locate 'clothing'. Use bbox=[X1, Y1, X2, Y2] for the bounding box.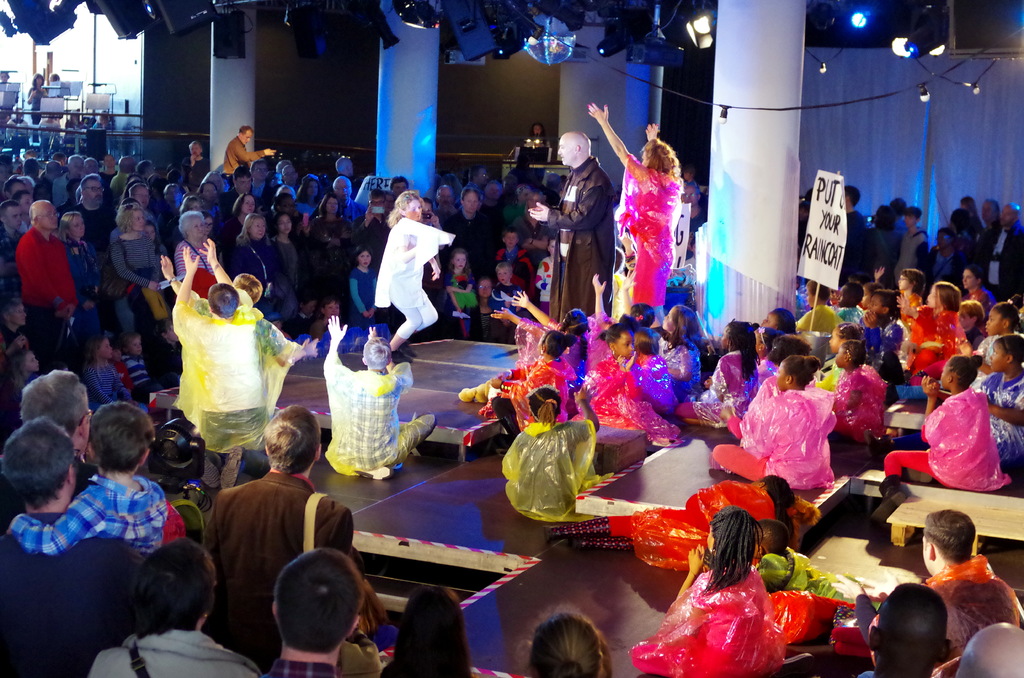
bbox=[73, 449, 100, 494].
